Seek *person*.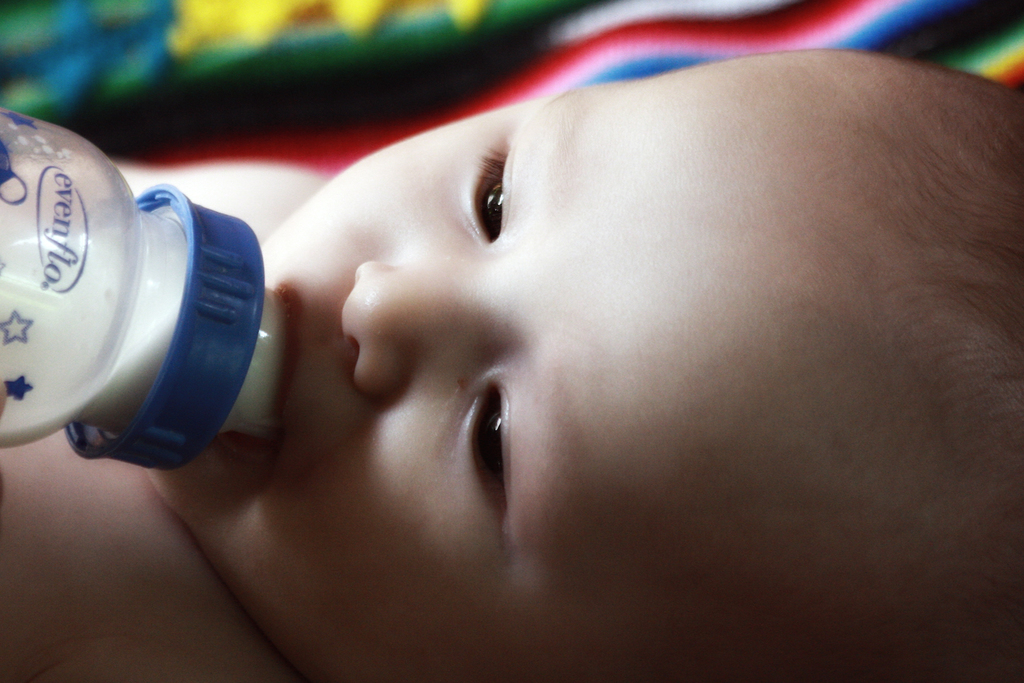
[x1=0, y1=47, x2=1023, y2=682].
